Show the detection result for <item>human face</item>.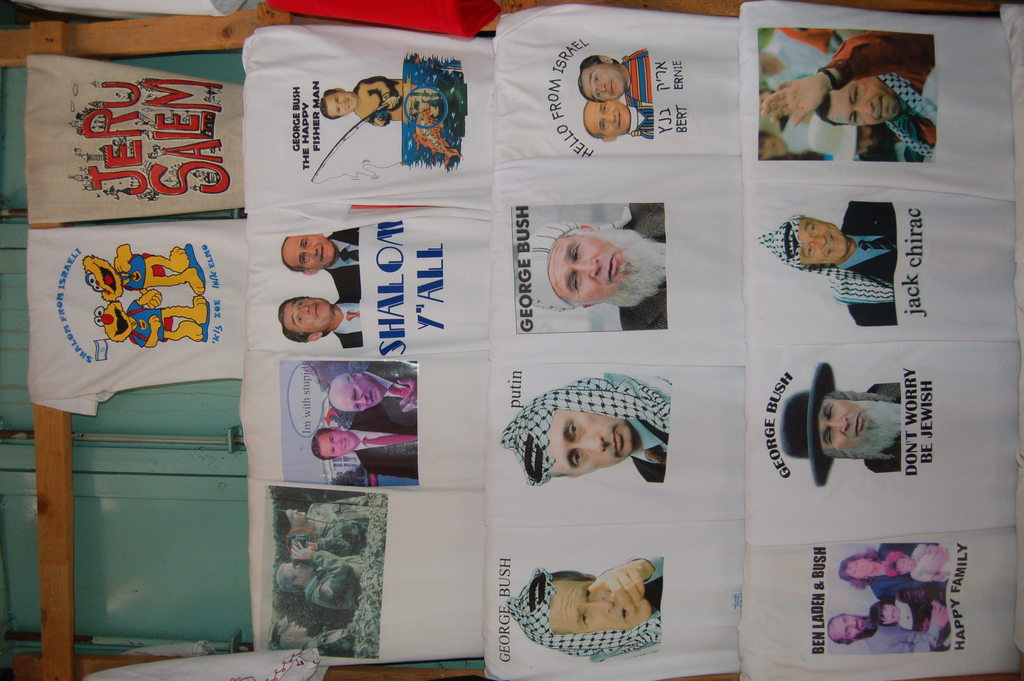
box=[847, 562, 874, 577].
